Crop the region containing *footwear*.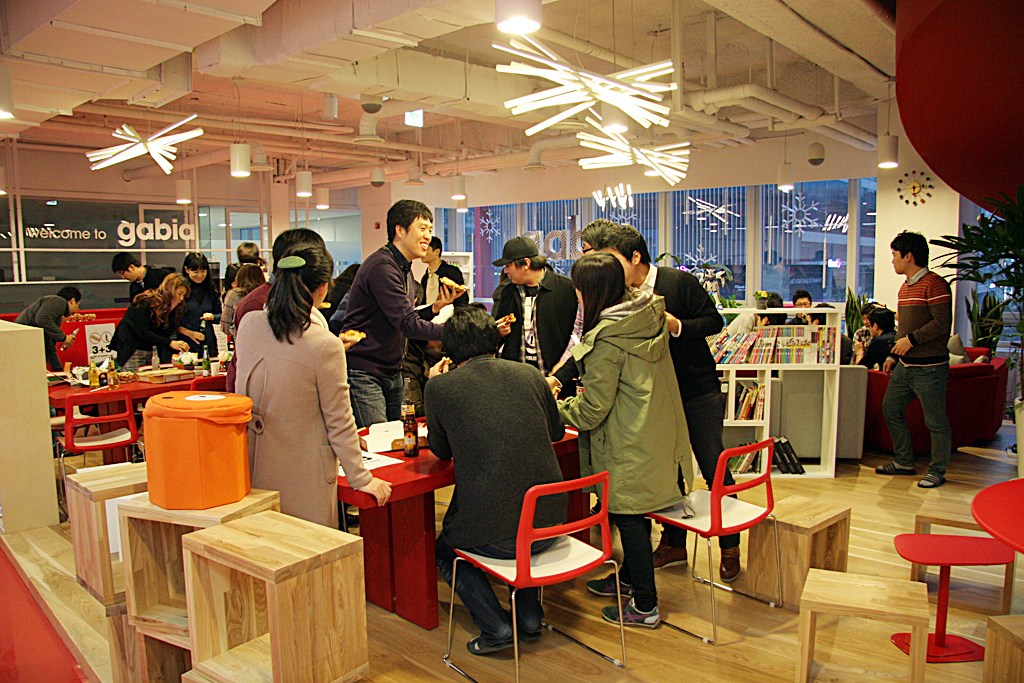
Crop region: detection(581, 568, 640, 597).
